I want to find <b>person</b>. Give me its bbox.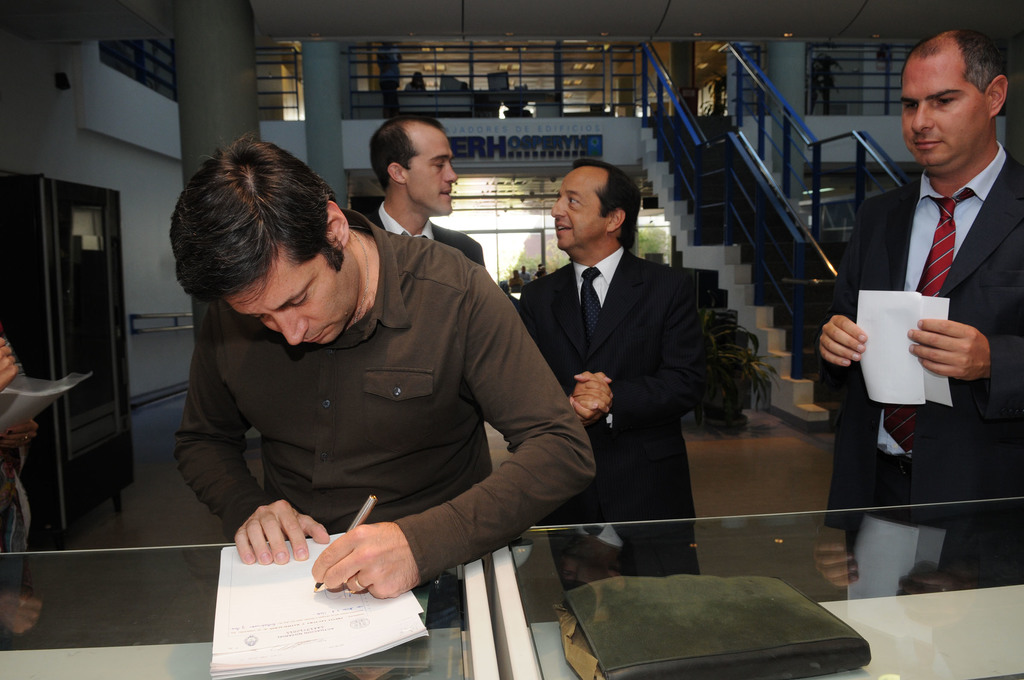
374/38/402/118.
